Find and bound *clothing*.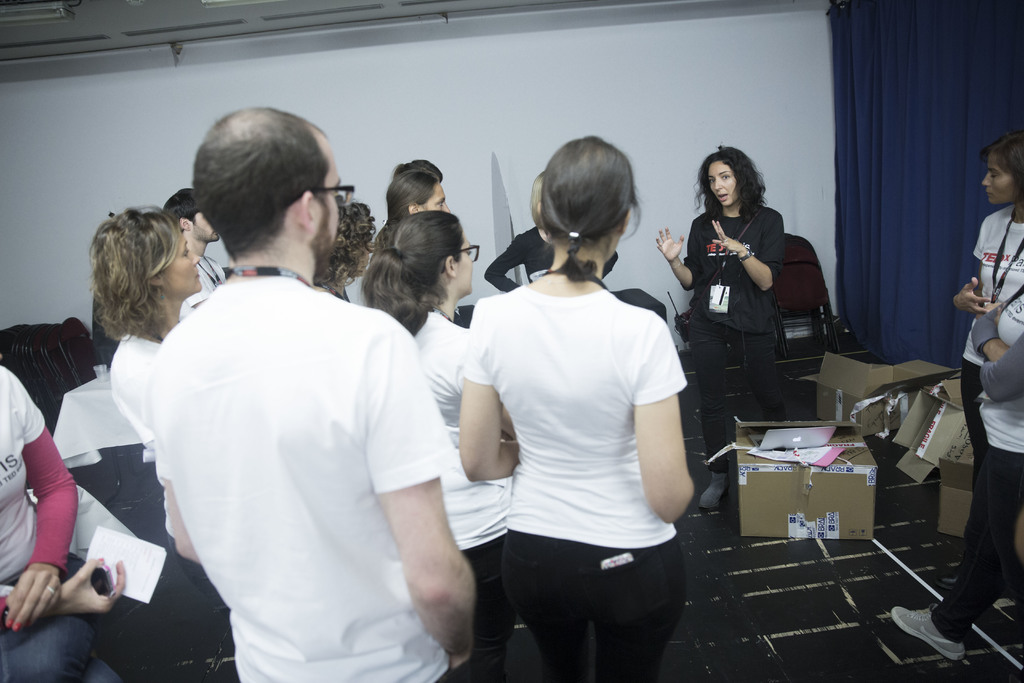
Bound: region(412, 310, 514, 547).
